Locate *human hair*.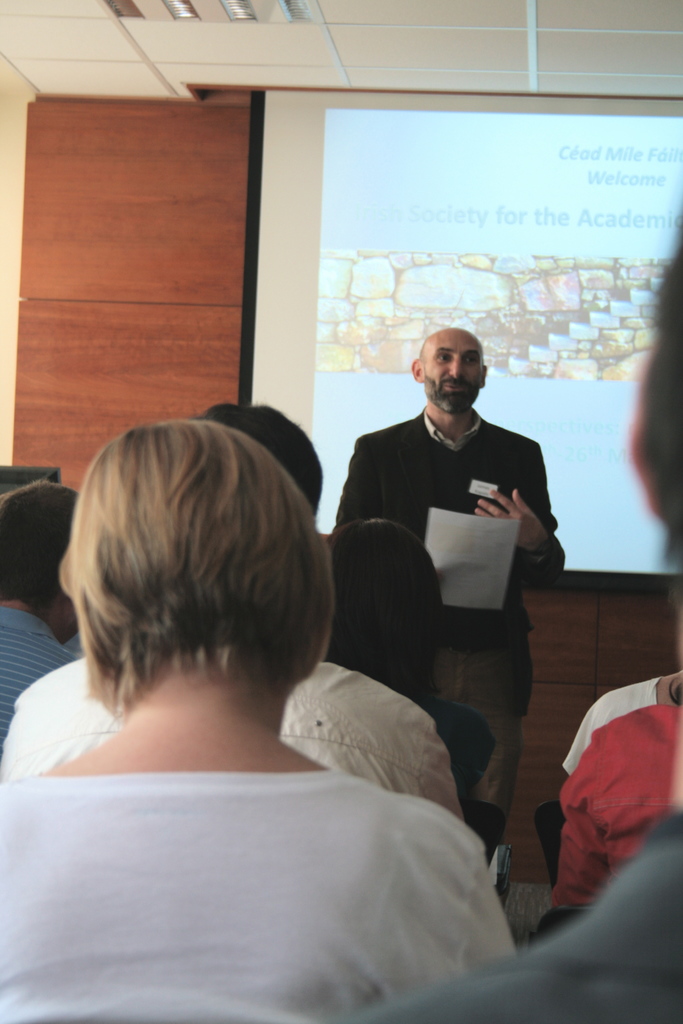
Bounding box: (left=325, top=515, right=442, bottom=704).
